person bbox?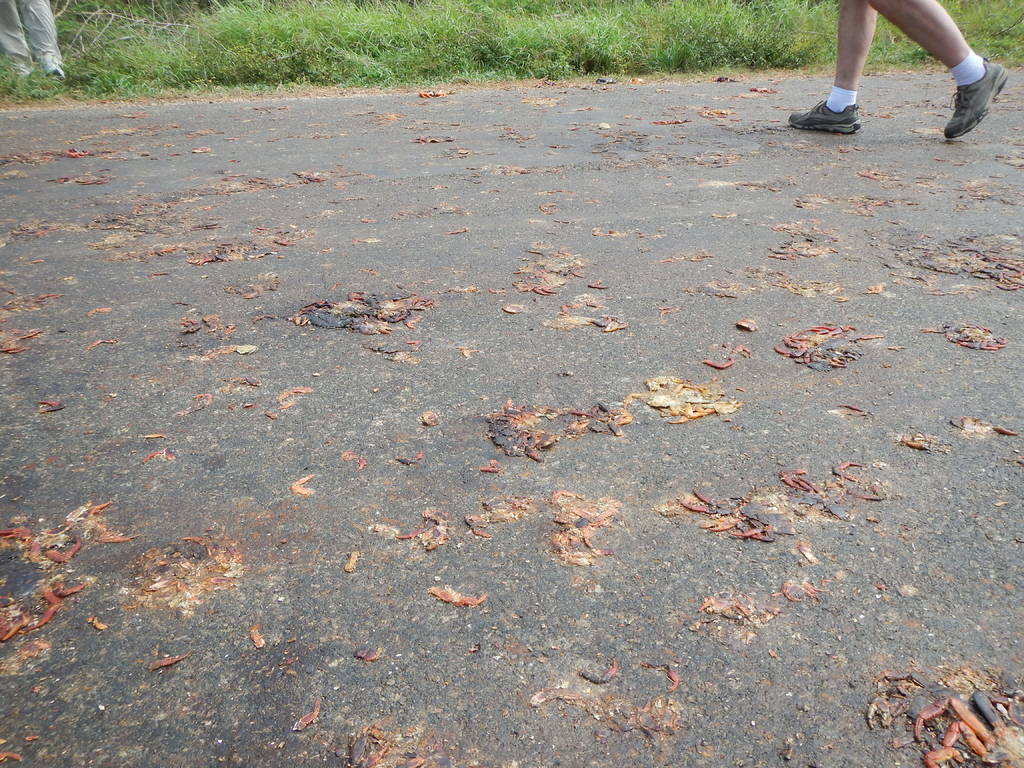
785:0:1005:134
